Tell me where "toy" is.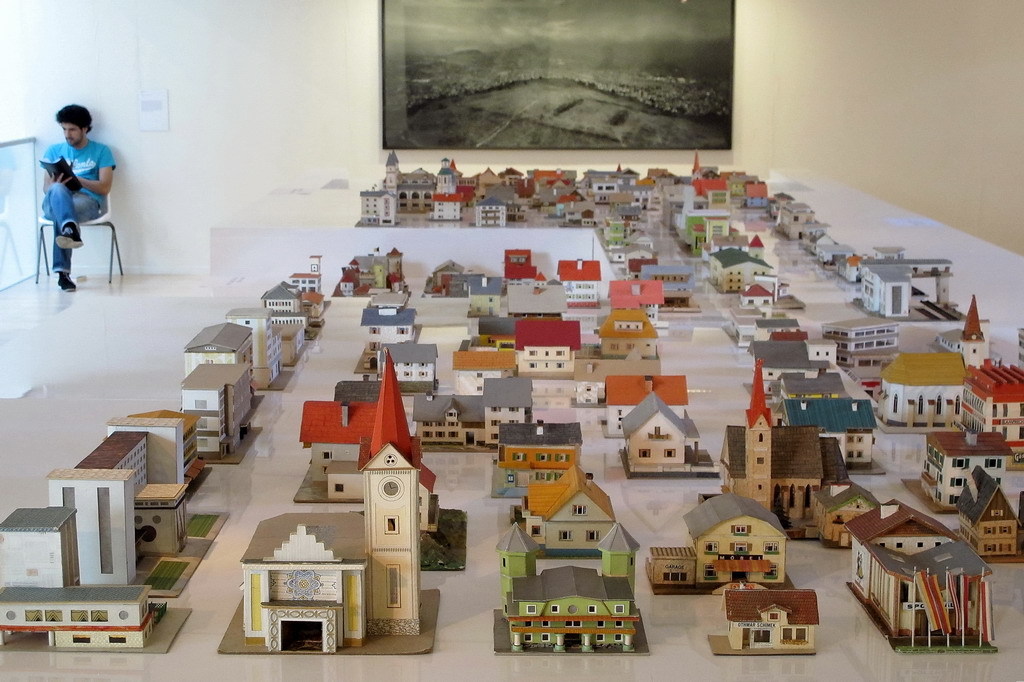
"toy" is at [377,342,442,395].
